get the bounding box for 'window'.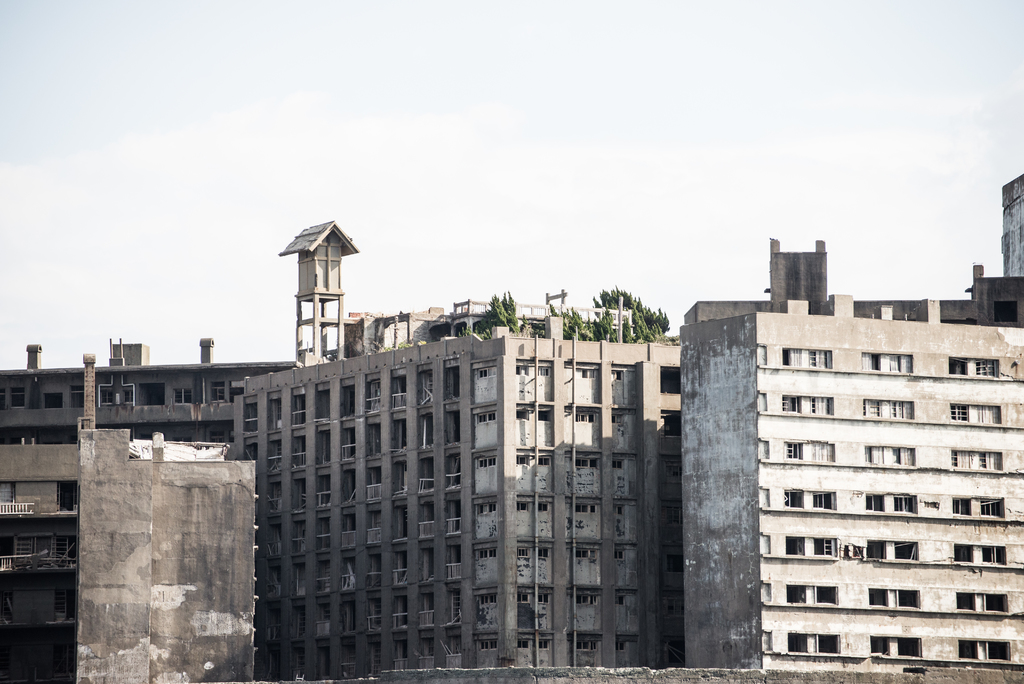
<box>785,582,808,603</box>.
